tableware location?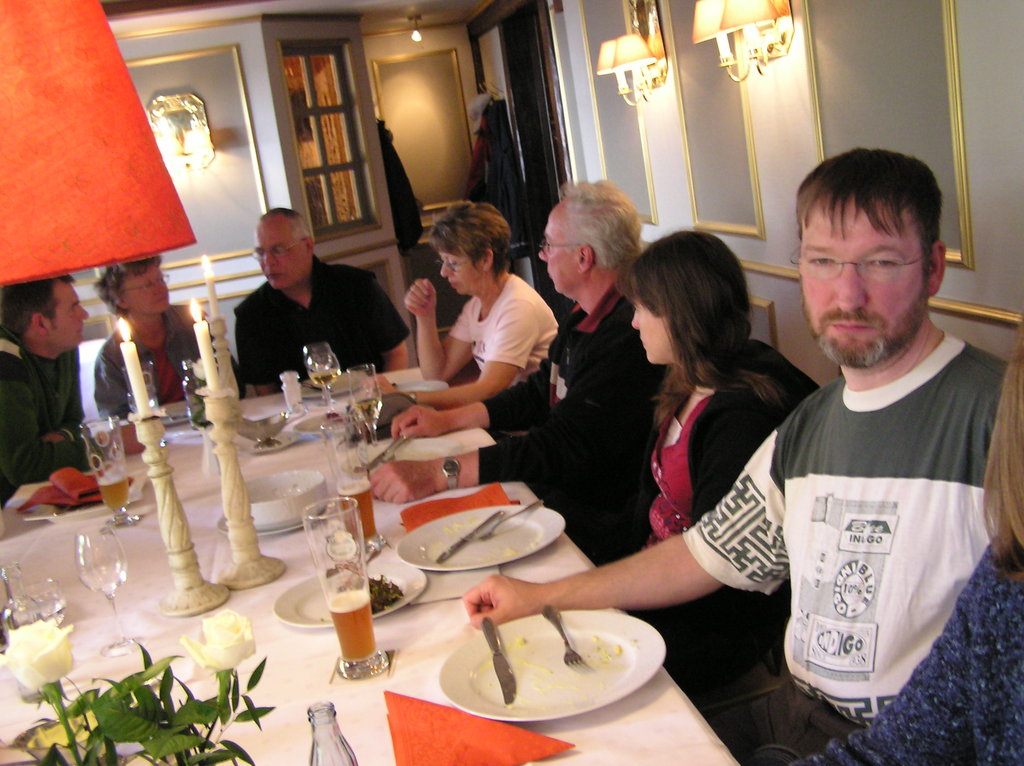
select_region(79, 414, 140, 532)
